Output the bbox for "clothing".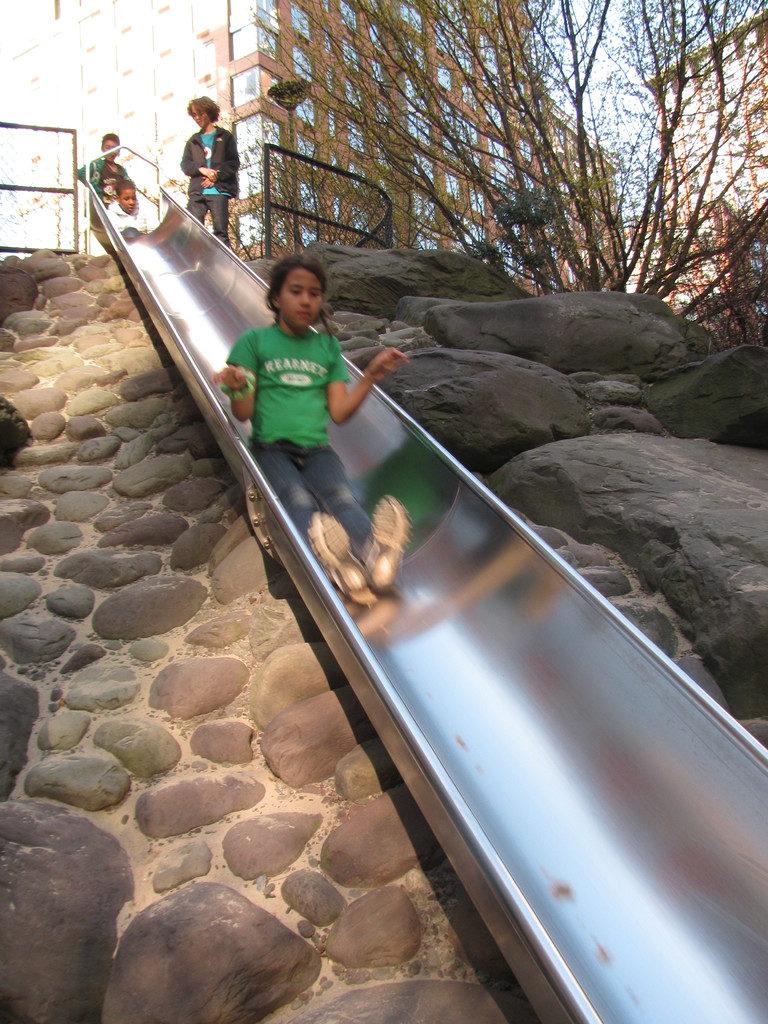
[102, 195, 159, 255].
